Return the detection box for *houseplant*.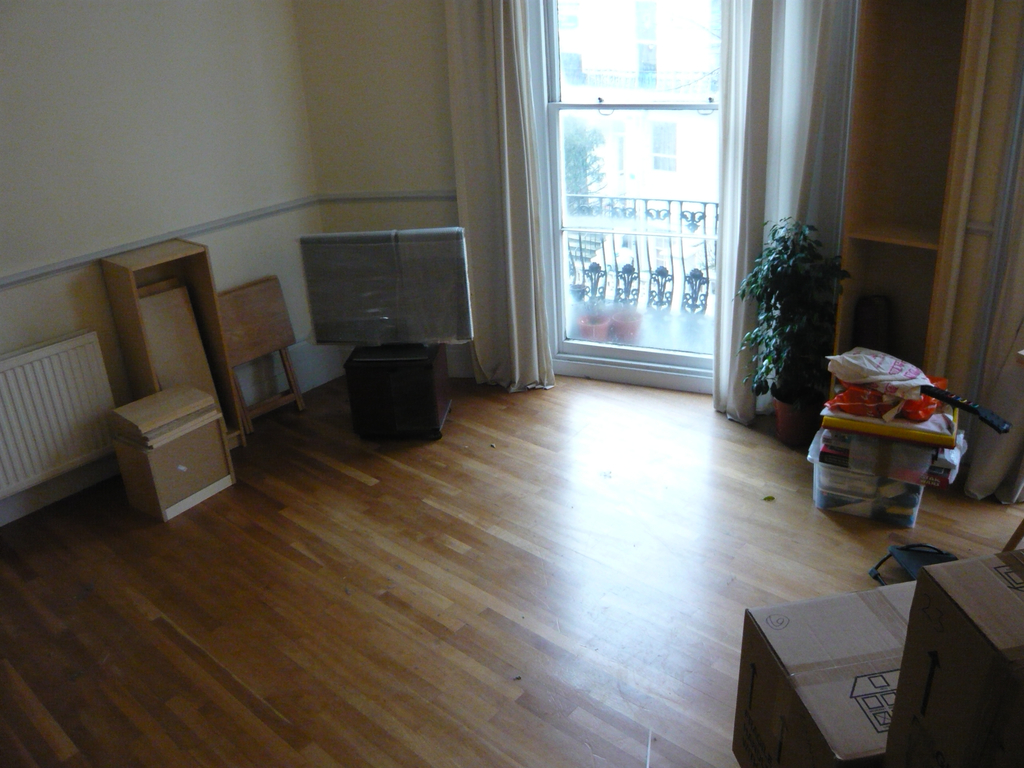
(727, 209, 852, 443).
